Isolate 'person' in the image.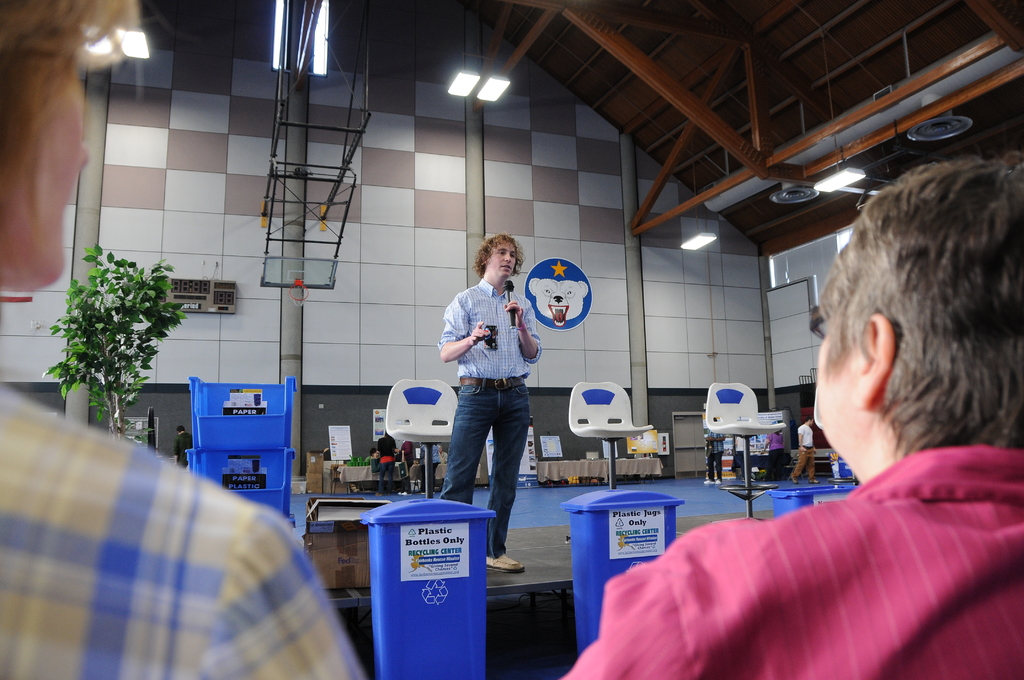
Isolated region: [x1=559, y1=154, x2=1023, y2=679].
